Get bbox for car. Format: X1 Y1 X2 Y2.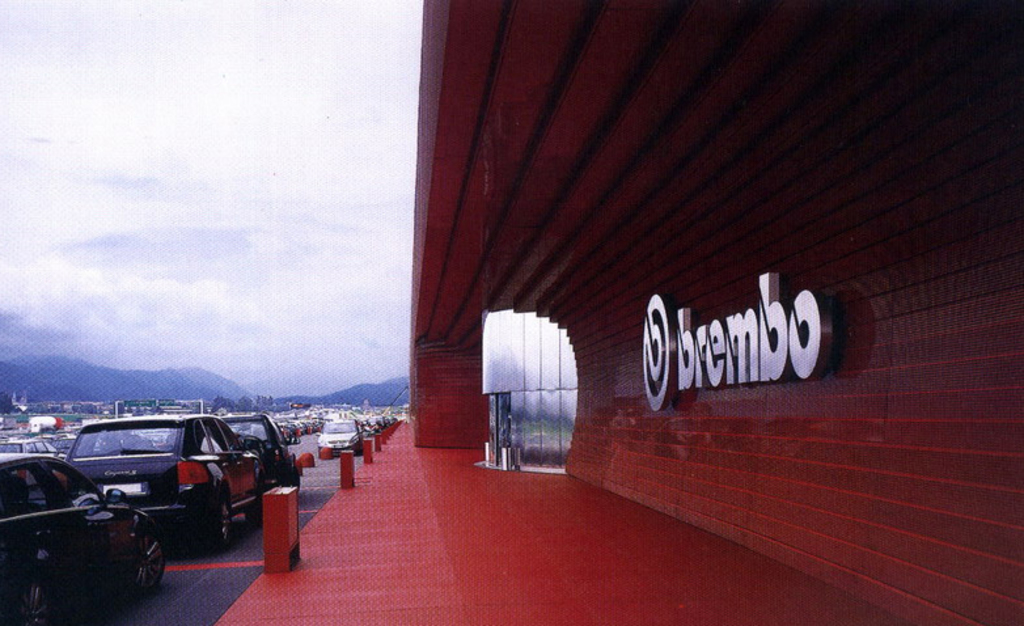
0 443 181 625.
